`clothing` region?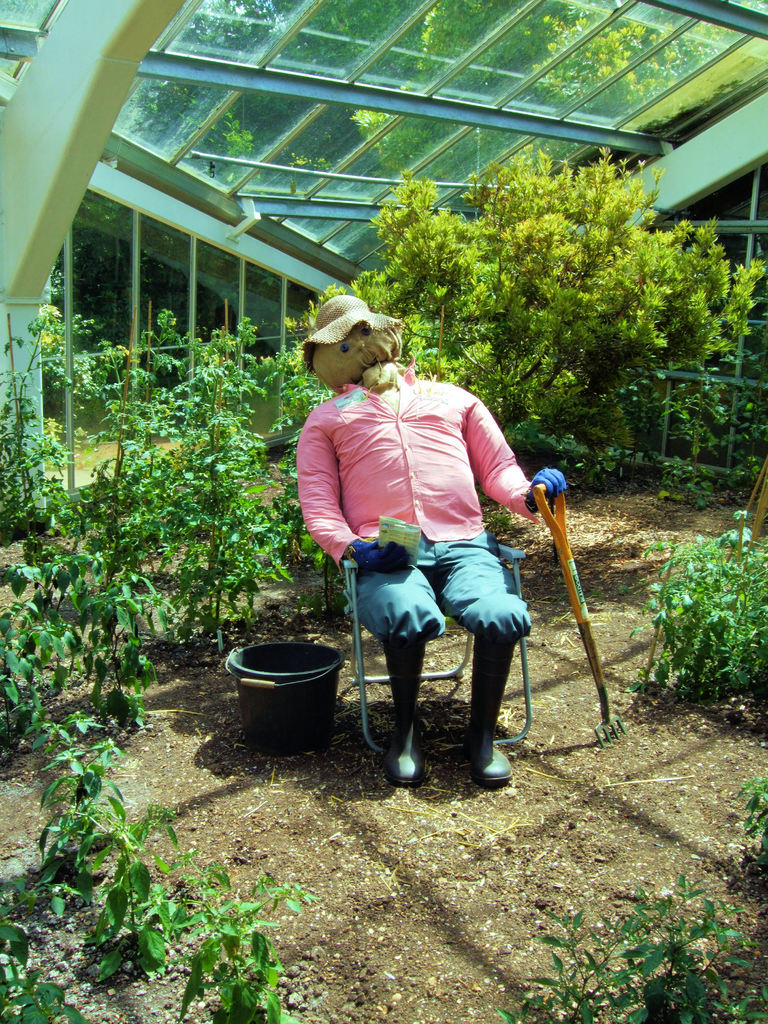
pyautogui.locateOnScreen(300, 354, 555, 665)
